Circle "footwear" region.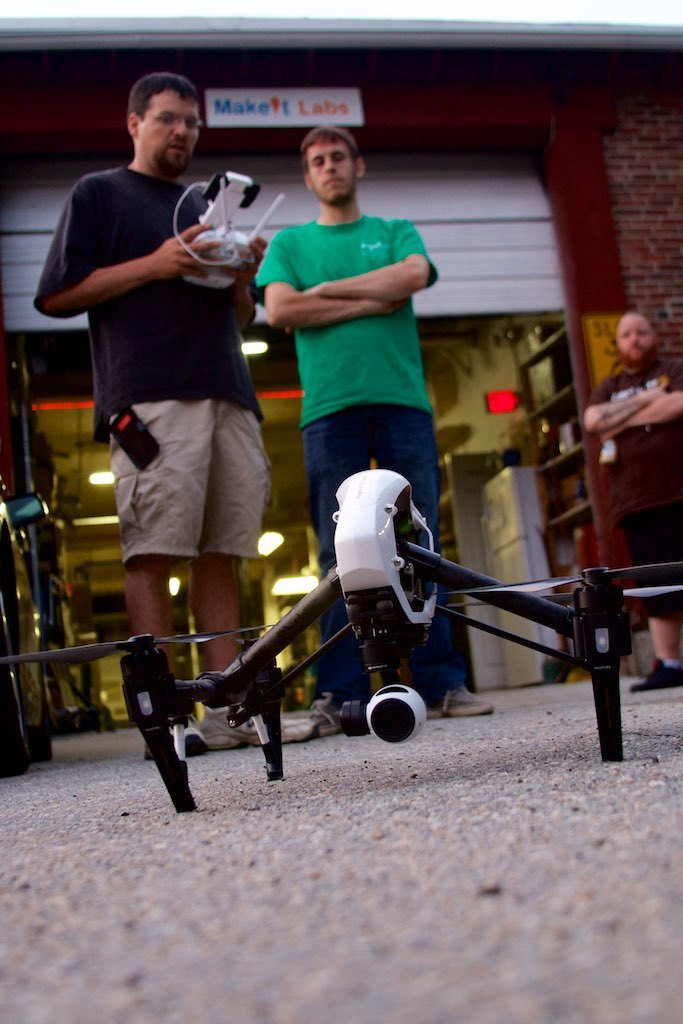
Region: [x1=621, y1=658, x2=682, y2=692].
